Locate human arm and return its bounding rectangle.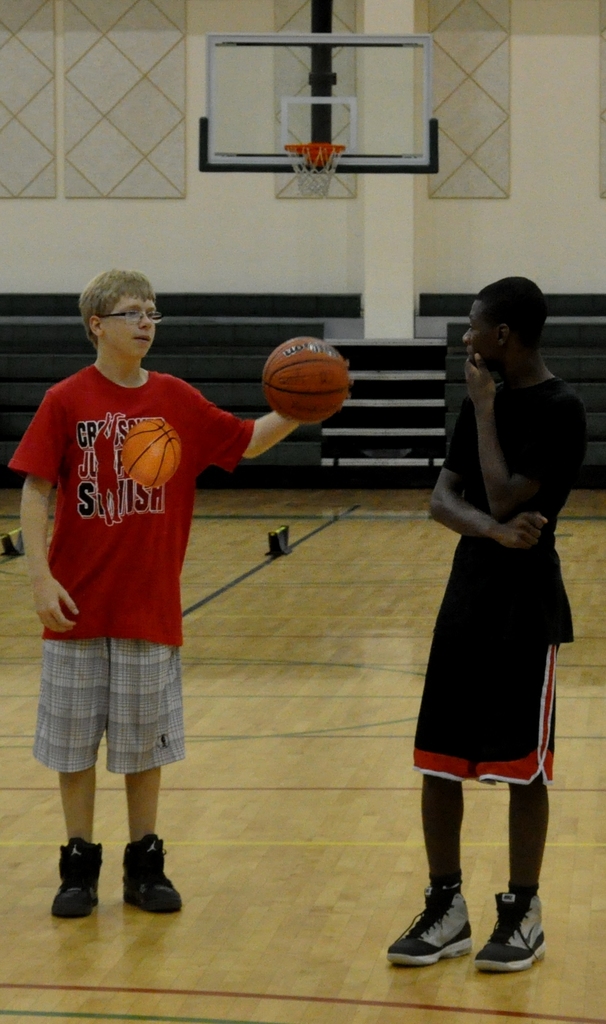
bbox(425, 415, 558, 550).
